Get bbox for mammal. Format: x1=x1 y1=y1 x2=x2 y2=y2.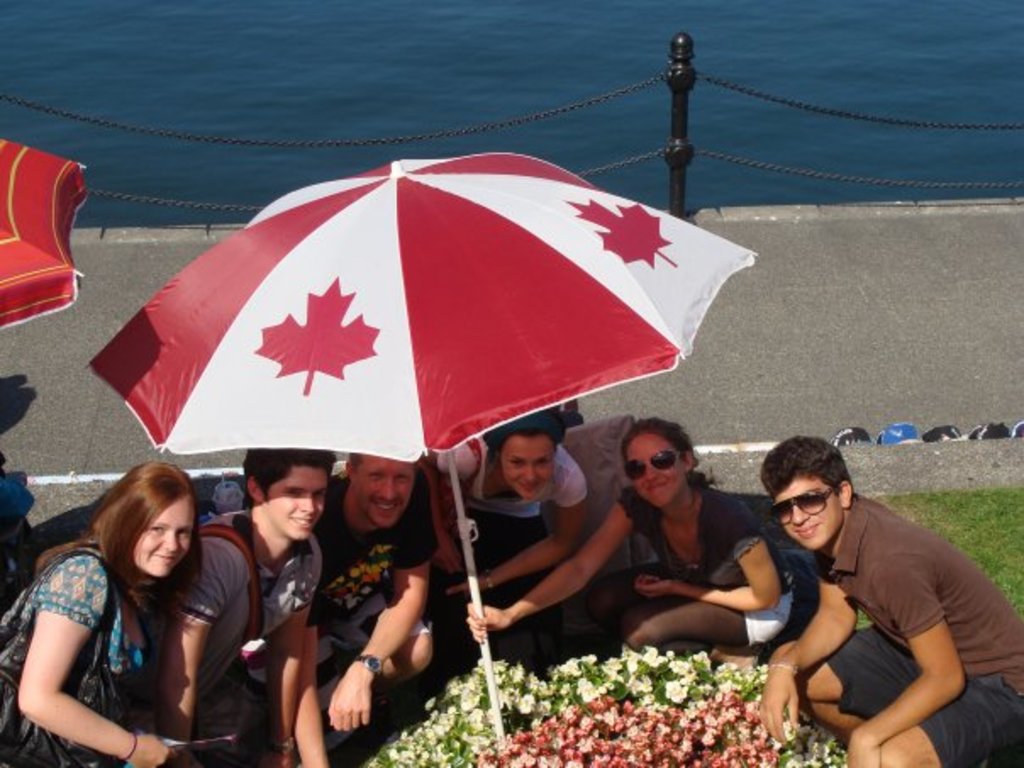
x1=719 y1=461 x2=1016 y2=741.
